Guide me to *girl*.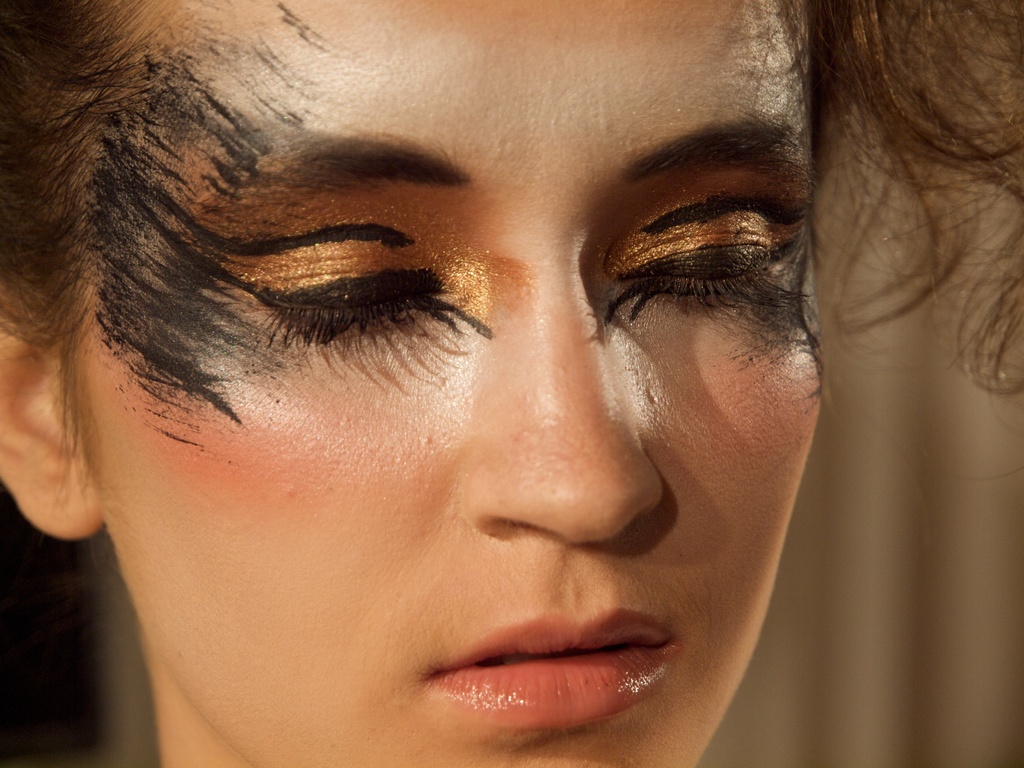
Guidance: 0:0:1023:767.
